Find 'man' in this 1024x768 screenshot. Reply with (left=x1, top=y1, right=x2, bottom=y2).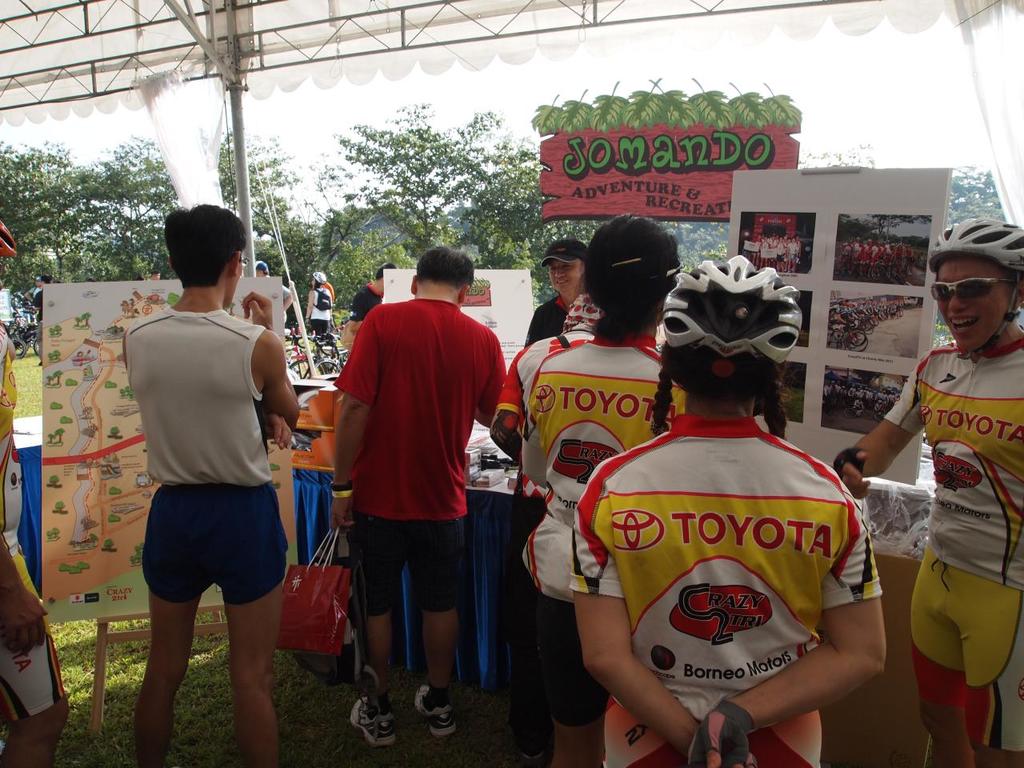
(left=311, top=245, right=518, bottom=714).
